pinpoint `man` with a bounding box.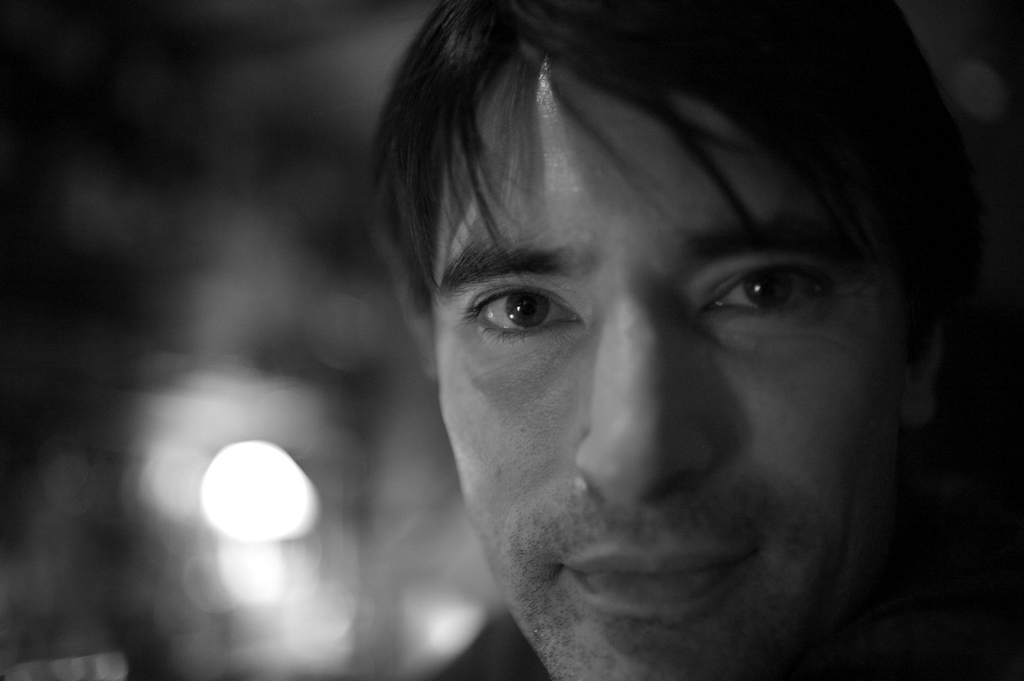
Rect(257, 15, 1023, 680).
